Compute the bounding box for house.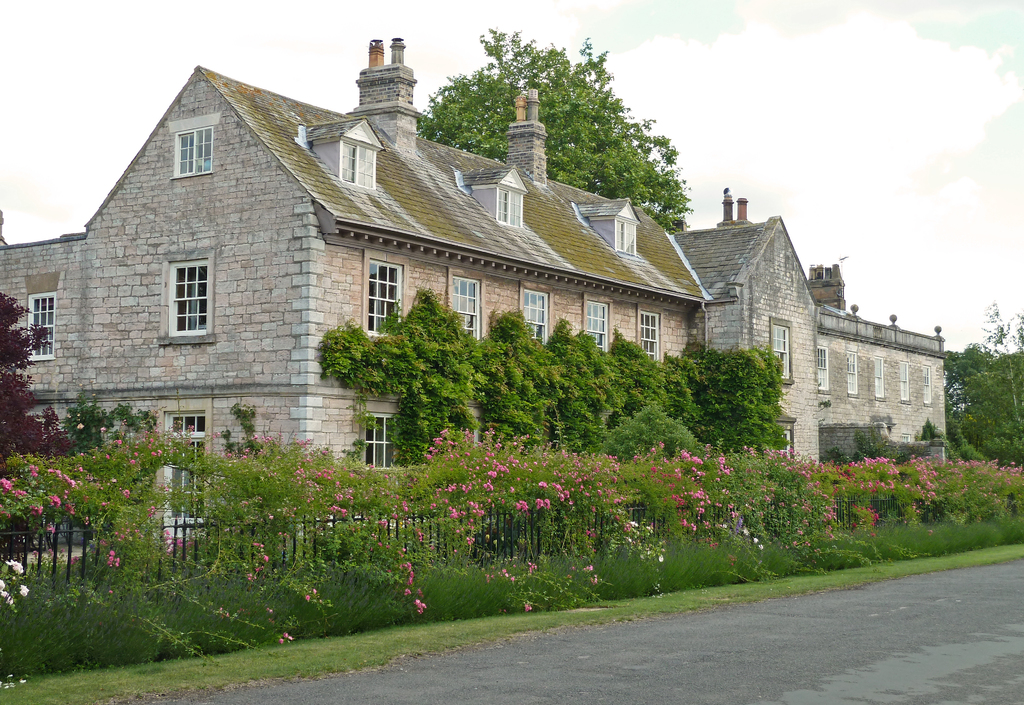
rect(0, 35, 948, 551).
